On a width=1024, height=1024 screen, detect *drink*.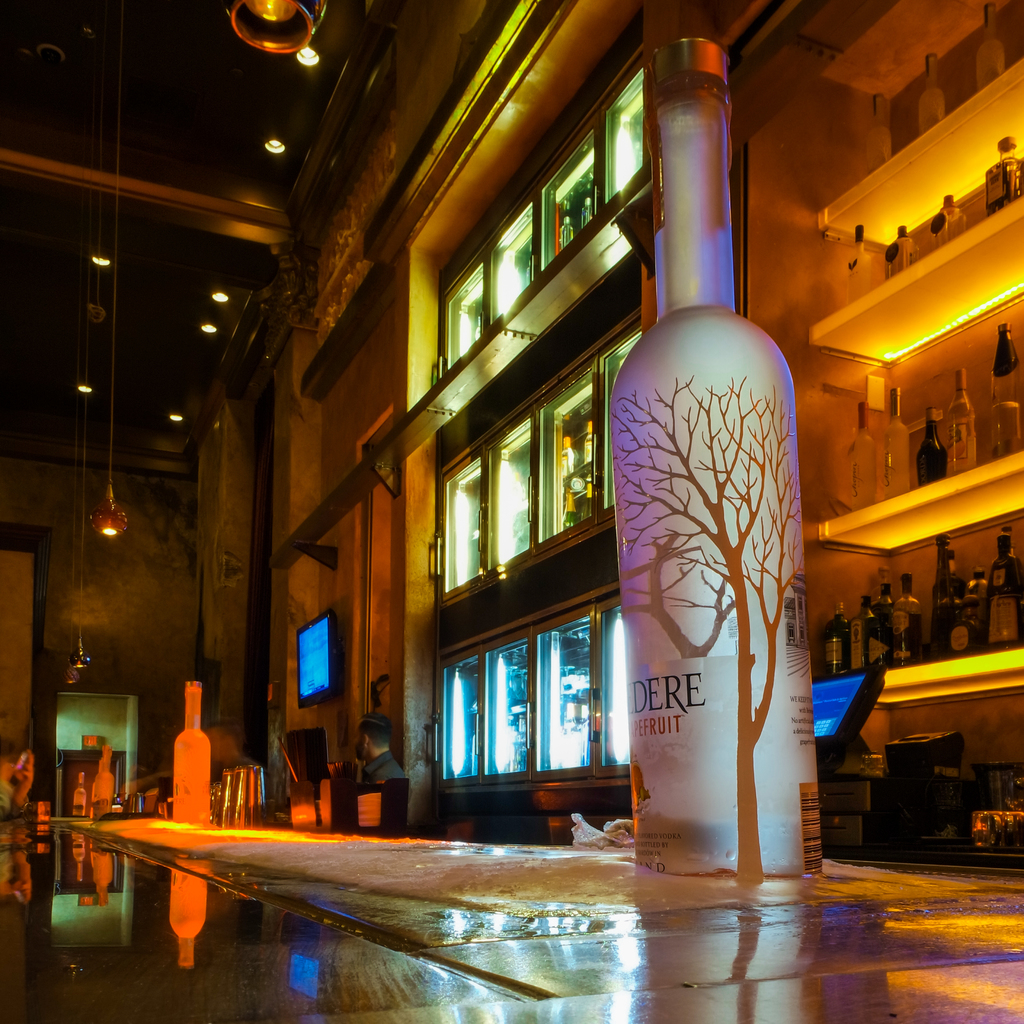
{"x1": 605, "y1": 155, "x2": 820, "y2": 917}.
